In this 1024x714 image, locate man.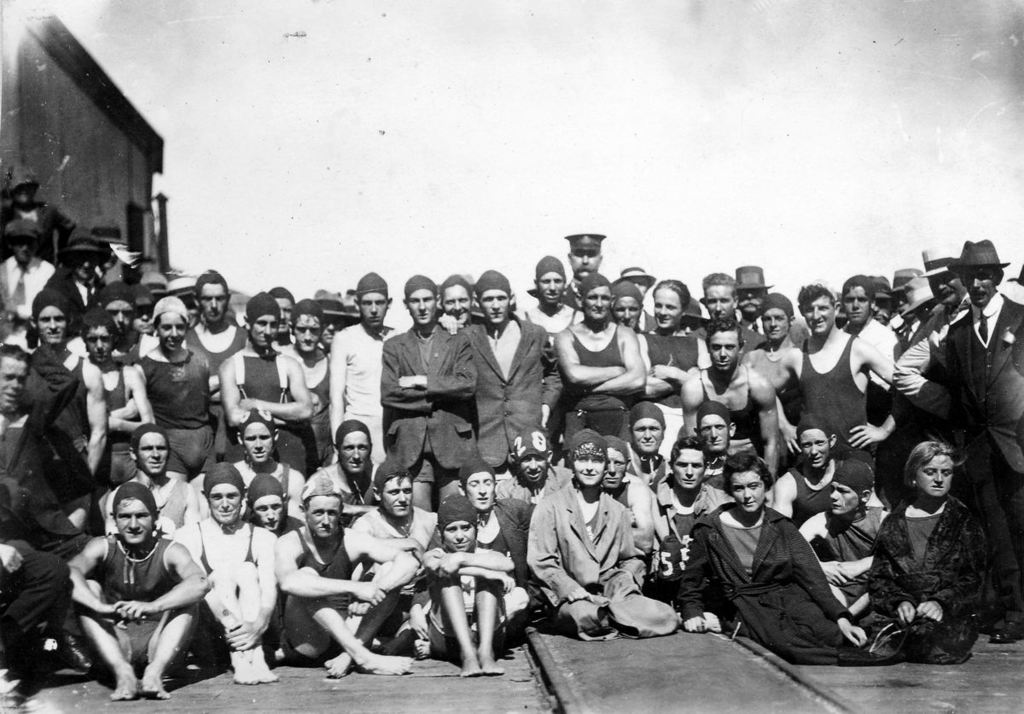
Bounding box: Rect(695, 395, 735, 485).
